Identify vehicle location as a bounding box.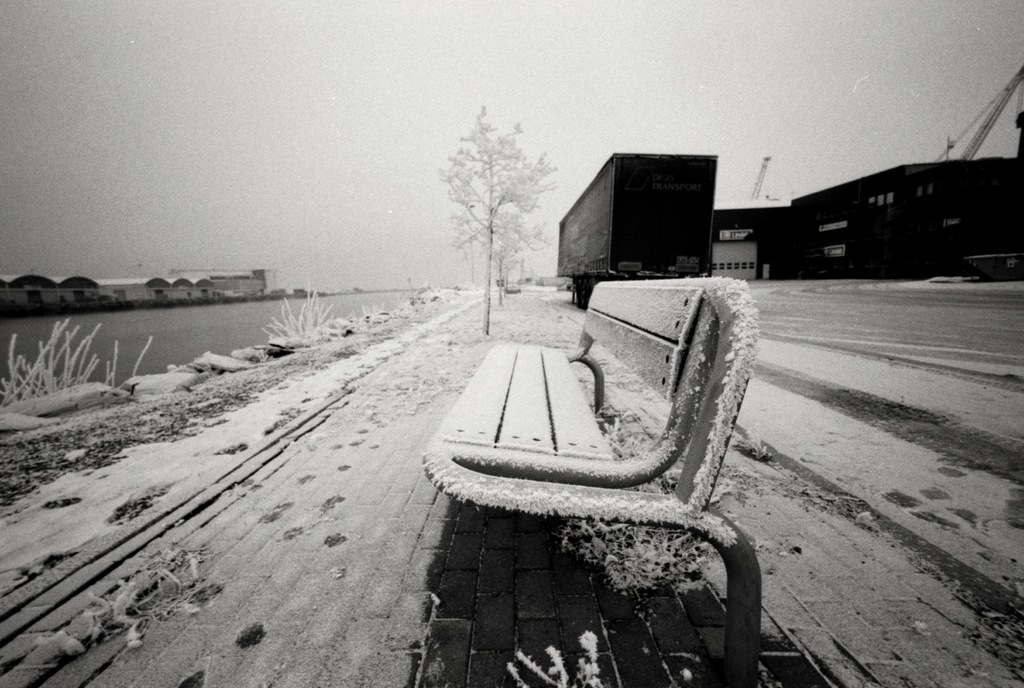
x1=556, y1=154, x2=716, y2=307.
